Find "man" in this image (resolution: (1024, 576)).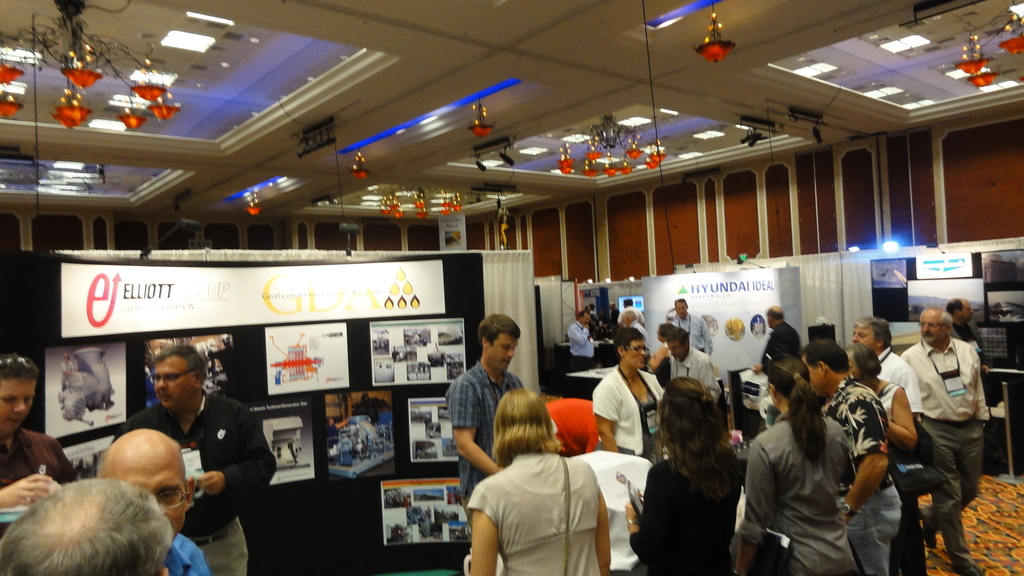
<bbox>101, 347, 285, 574</bbox>.
